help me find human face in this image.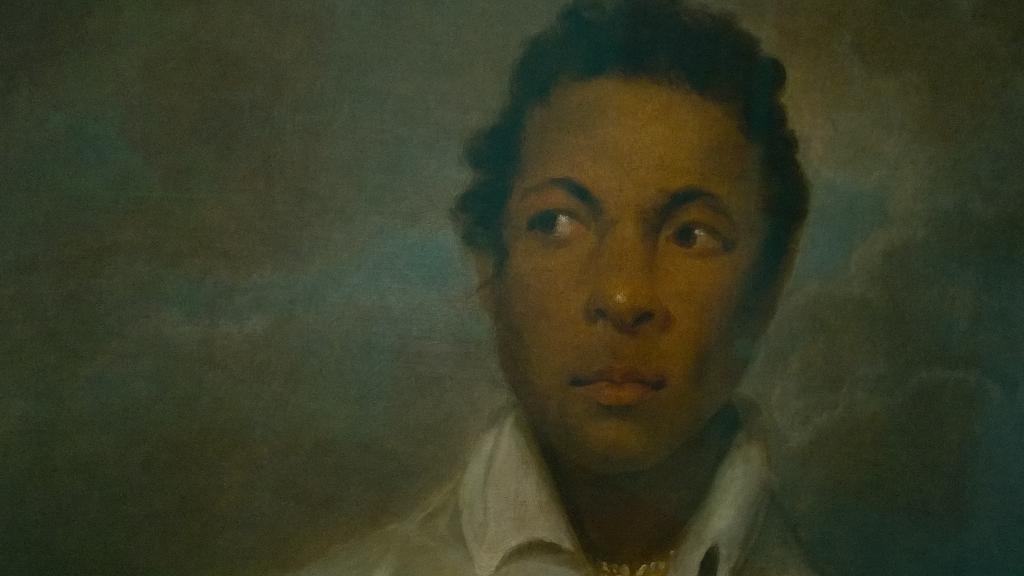
Found it: bbox(502, 76, 776, 466).
